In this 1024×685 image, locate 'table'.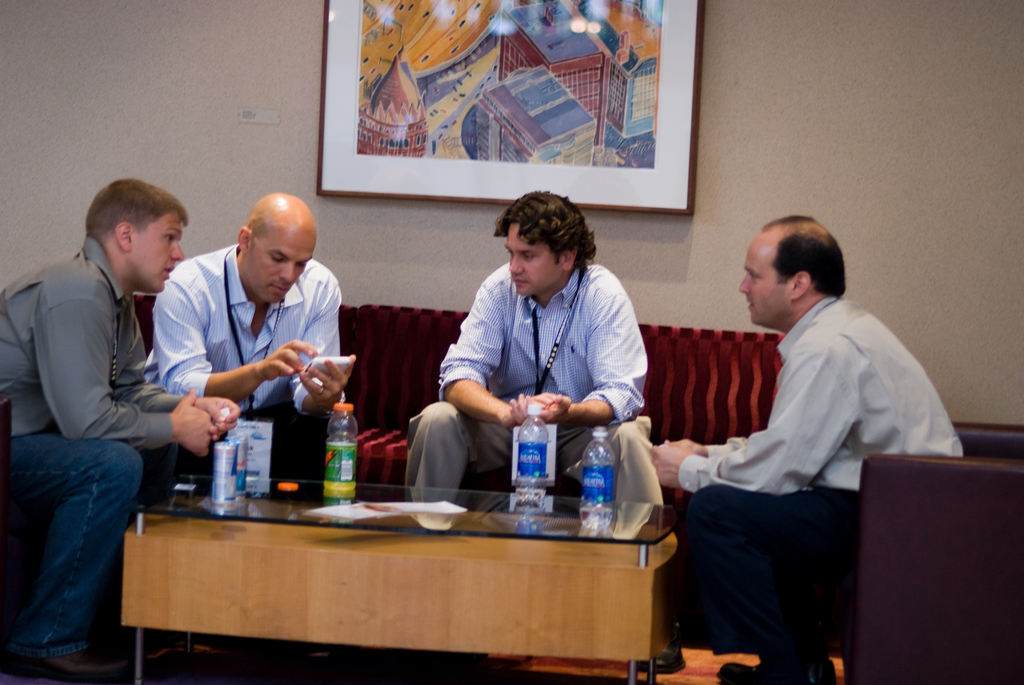
Bounding box: x1=108, y1=450, x2=704, y2=681.
